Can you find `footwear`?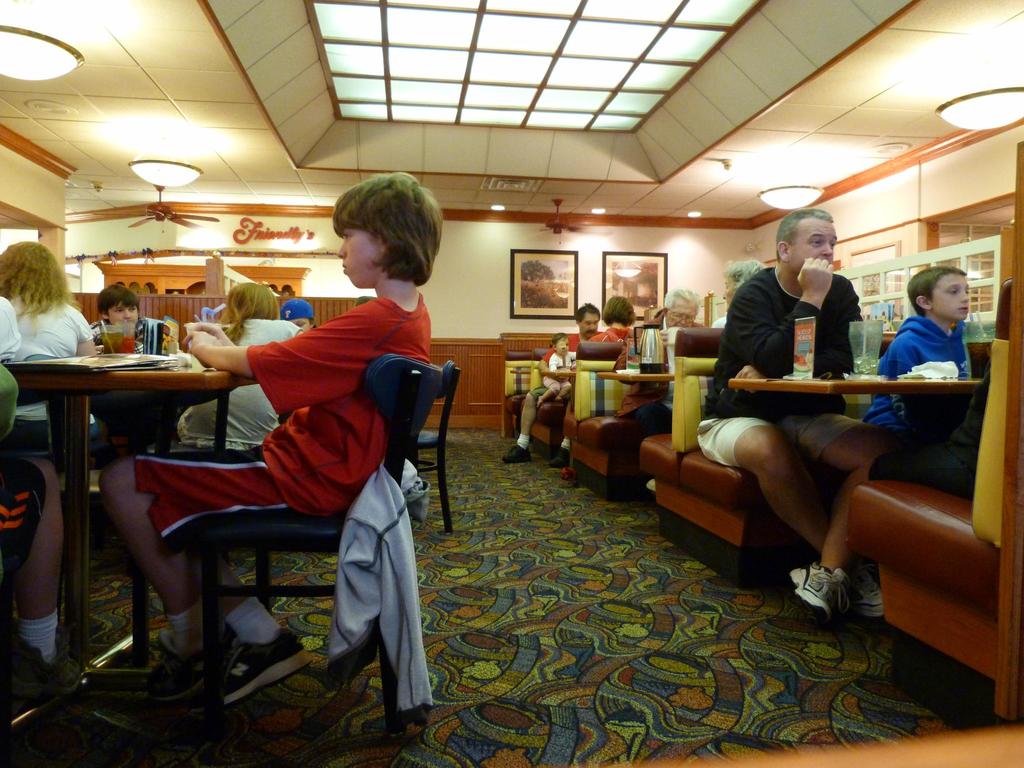
Yes, bounding box: 545:449:573:472.
